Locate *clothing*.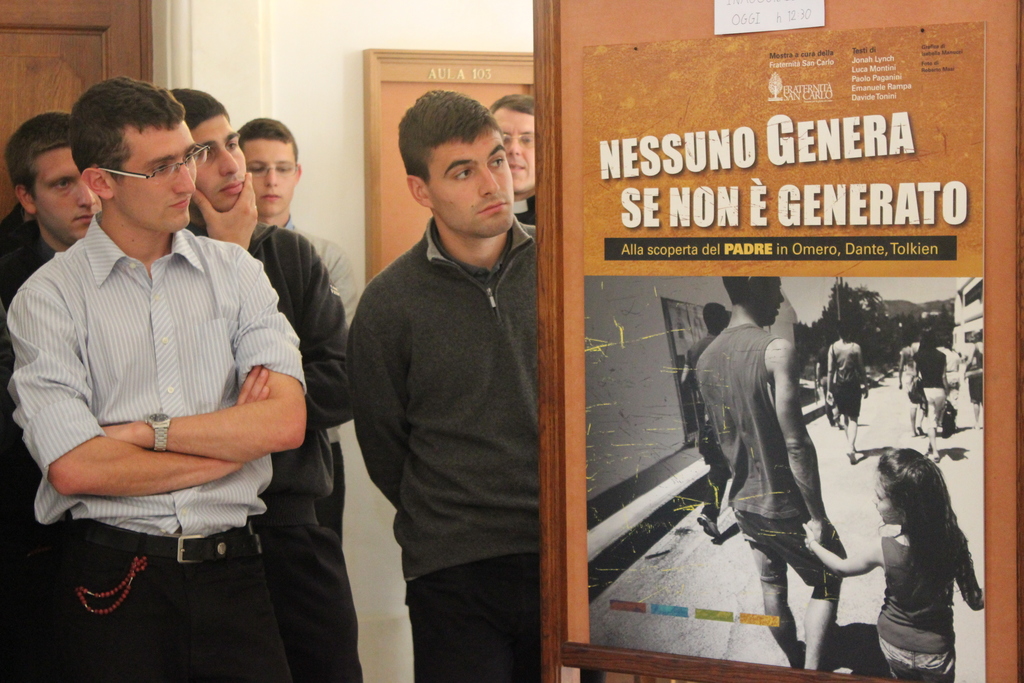
Bounding box: (876, 536, 977, 682).
